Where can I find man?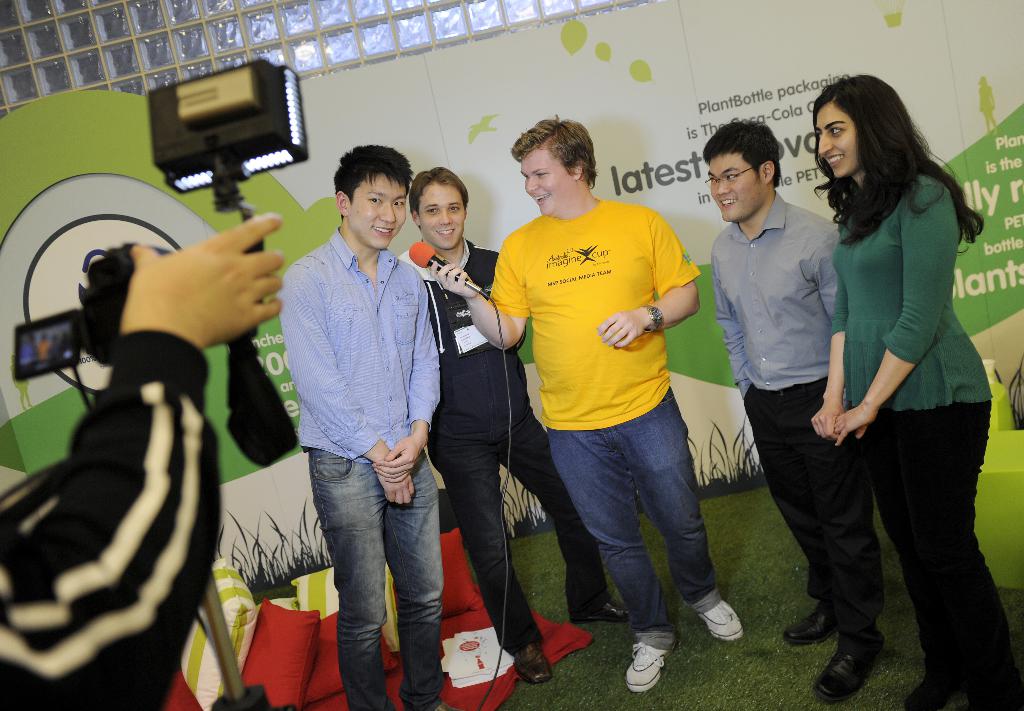
You can find it at (left=696, top=110, right=891, bottom=704).
